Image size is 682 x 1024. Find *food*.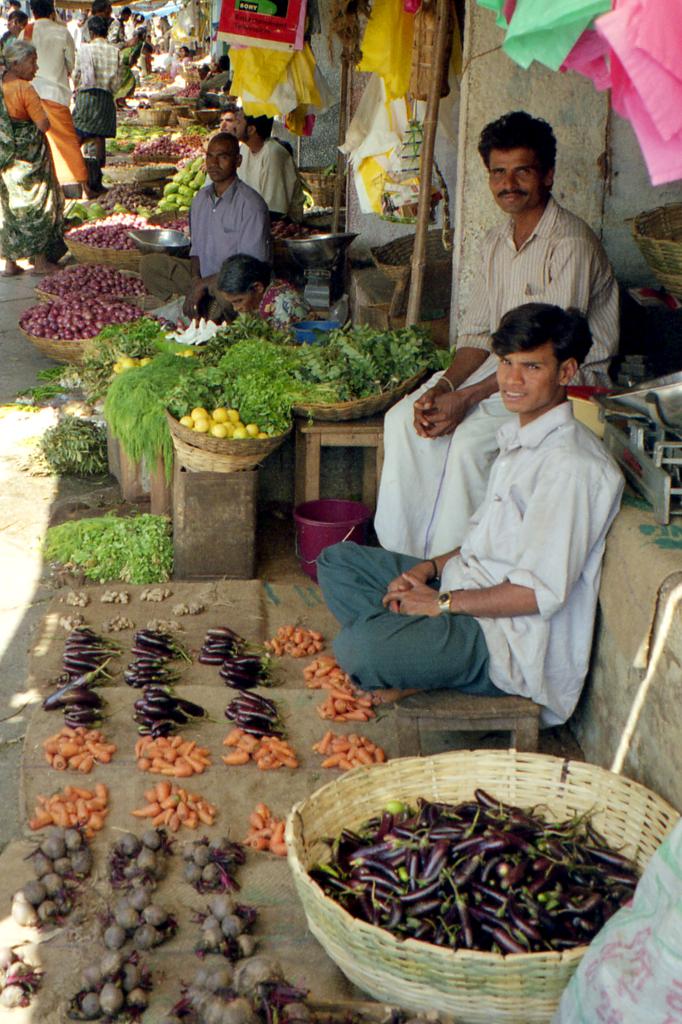
{"left": 150, "top": 617, "right": 179, "bottom": 633}.
